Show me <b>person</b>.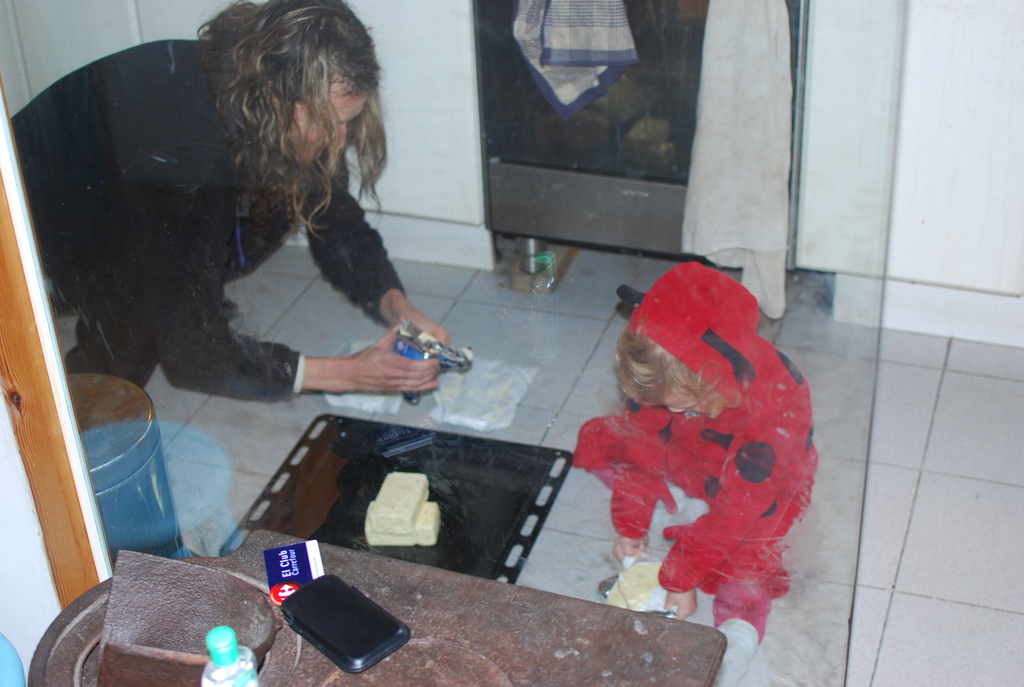
<b>person</b> is here: {"left": 574, "top": 255, "right": 825, "bottom": 686}.
